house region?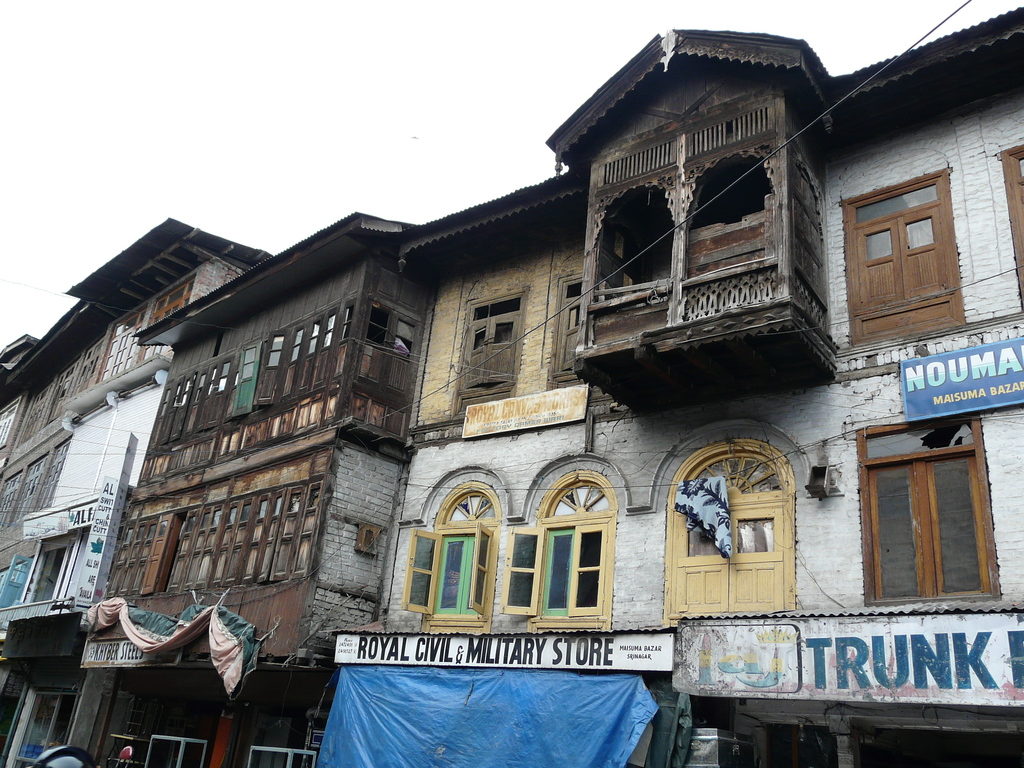
{"left": 0, "top": 3, "right": 1023, "bottom": 767}
